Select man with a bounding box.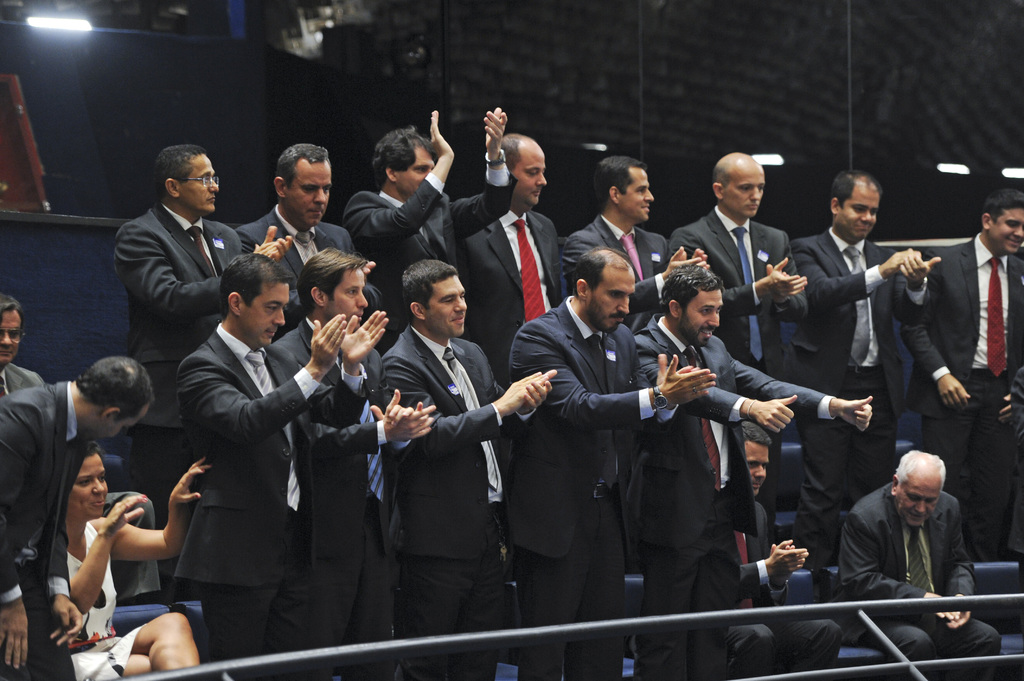
0,294,45,397.
